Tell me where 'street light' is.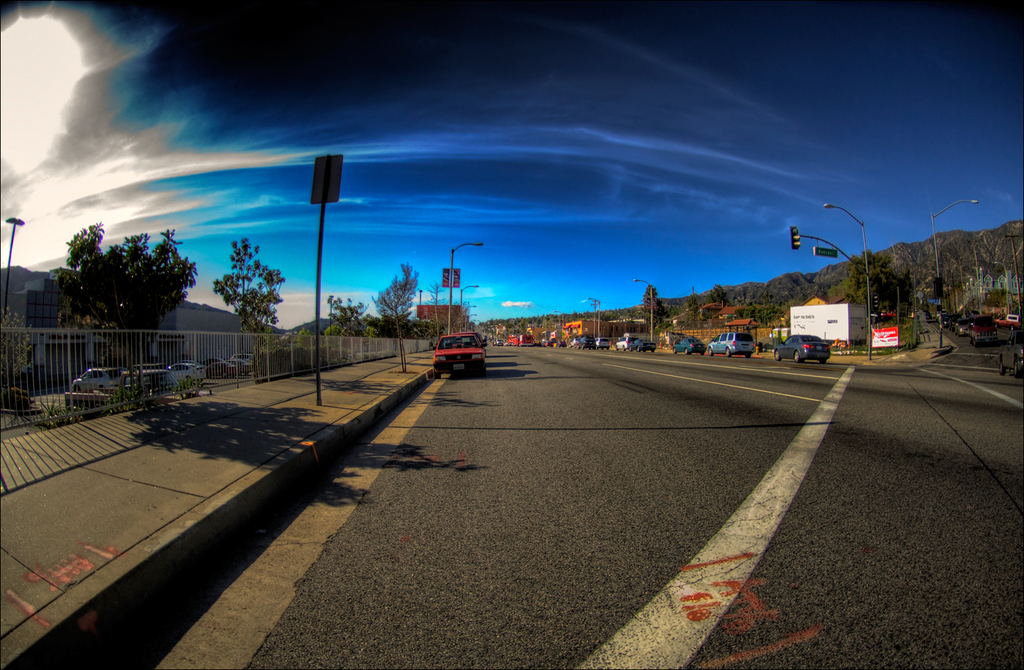
'street light' is at <box>634,275,660,343</box>.
